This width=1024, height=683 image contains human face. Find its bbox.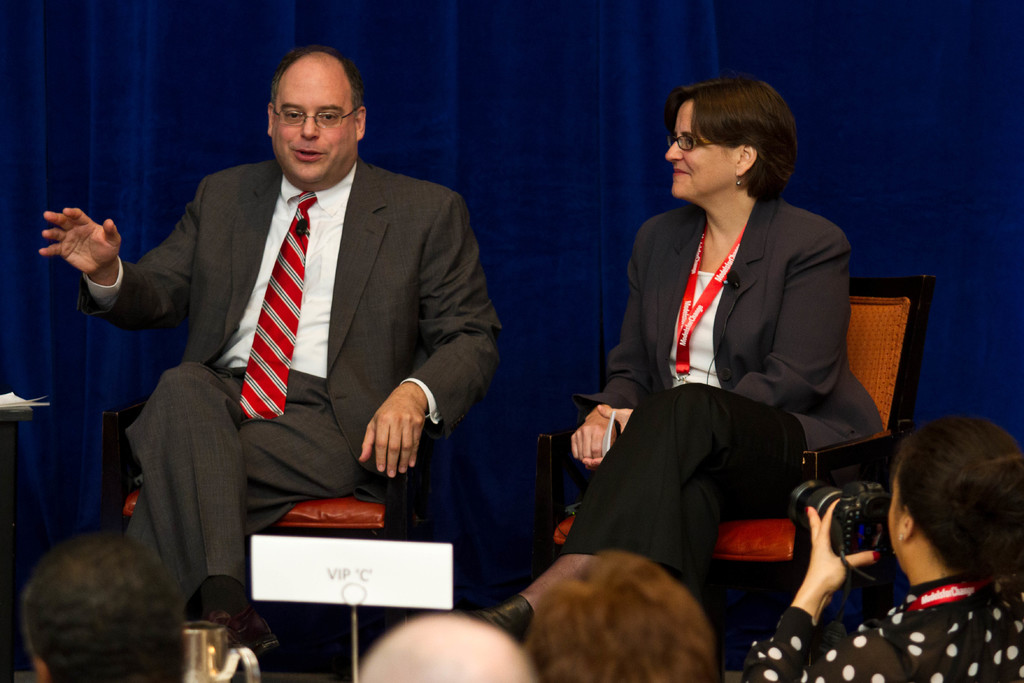
271, 71, 358, 181.
